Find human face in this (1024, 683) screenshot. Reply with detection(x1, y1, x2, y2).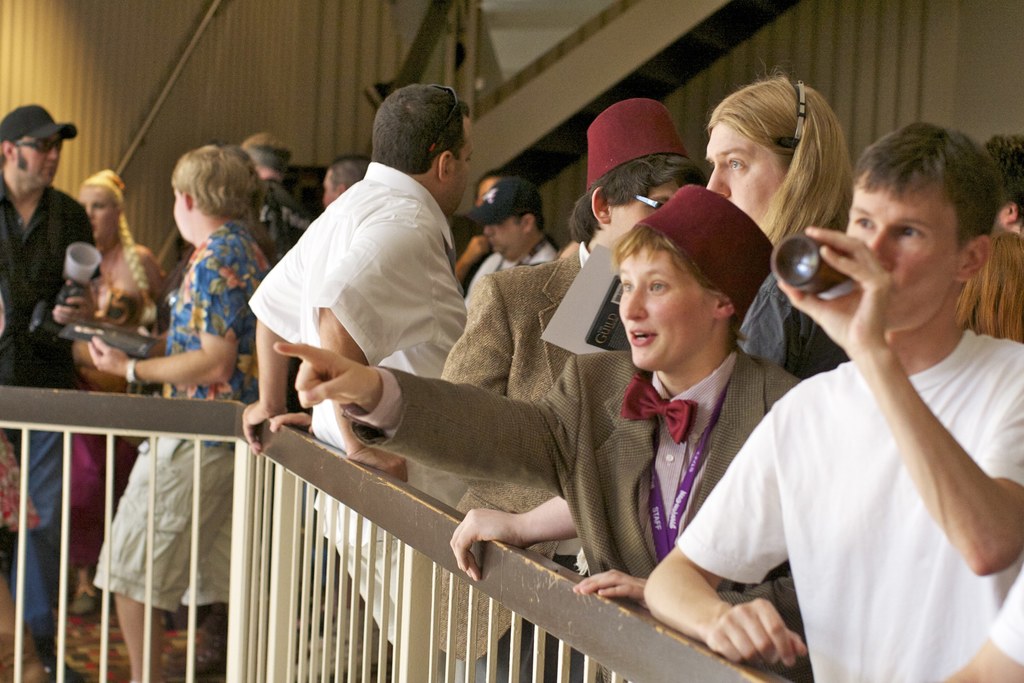
detection(846, 167, 955, 328).
